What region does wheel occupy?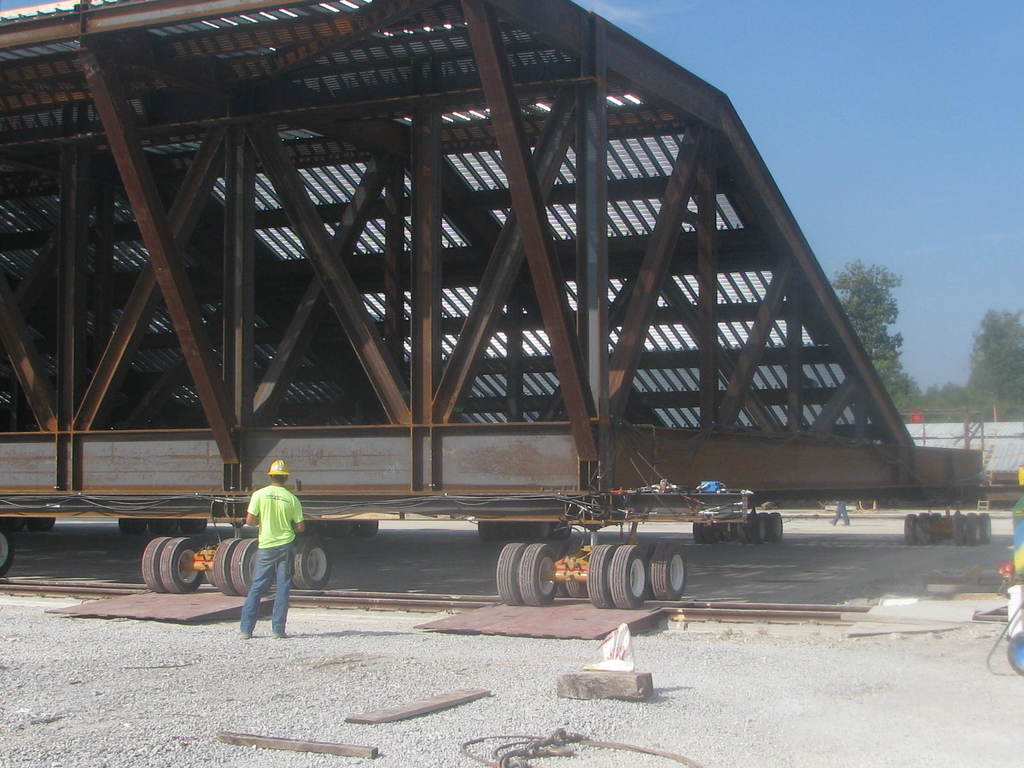
rect(916, 511, 929, 545).
